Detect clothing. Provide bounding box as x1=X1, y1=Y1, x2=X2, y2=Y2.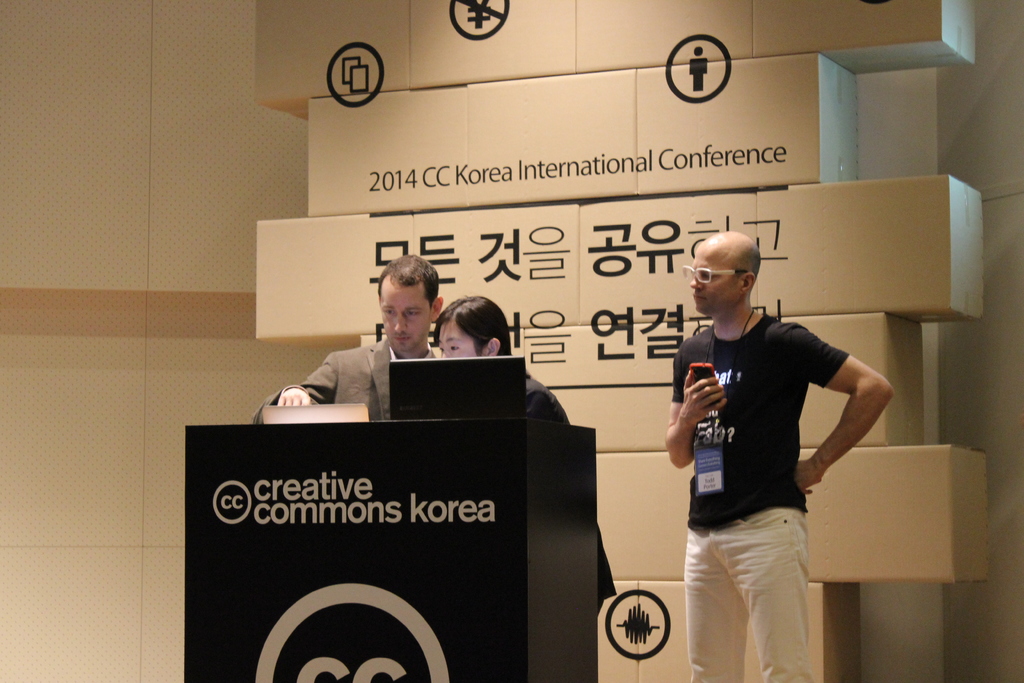
x1=250, y1=333, x2=436, y2=425.
